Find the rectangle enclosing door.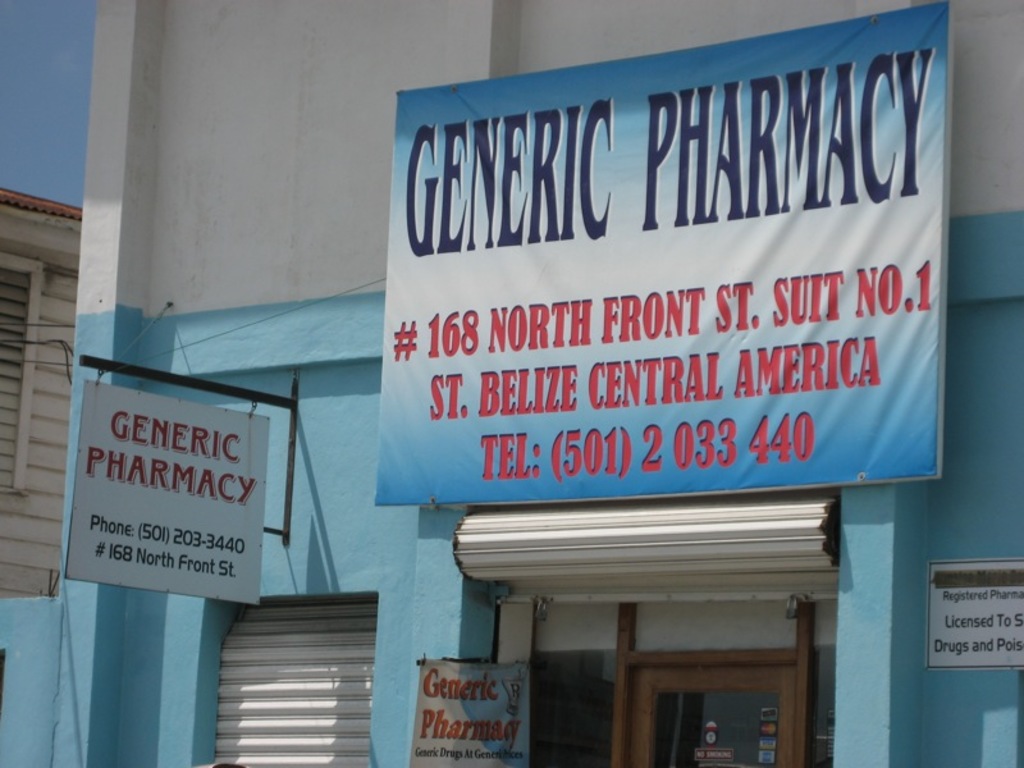
[x1=623, y1=664, x2=792, y2=767].
